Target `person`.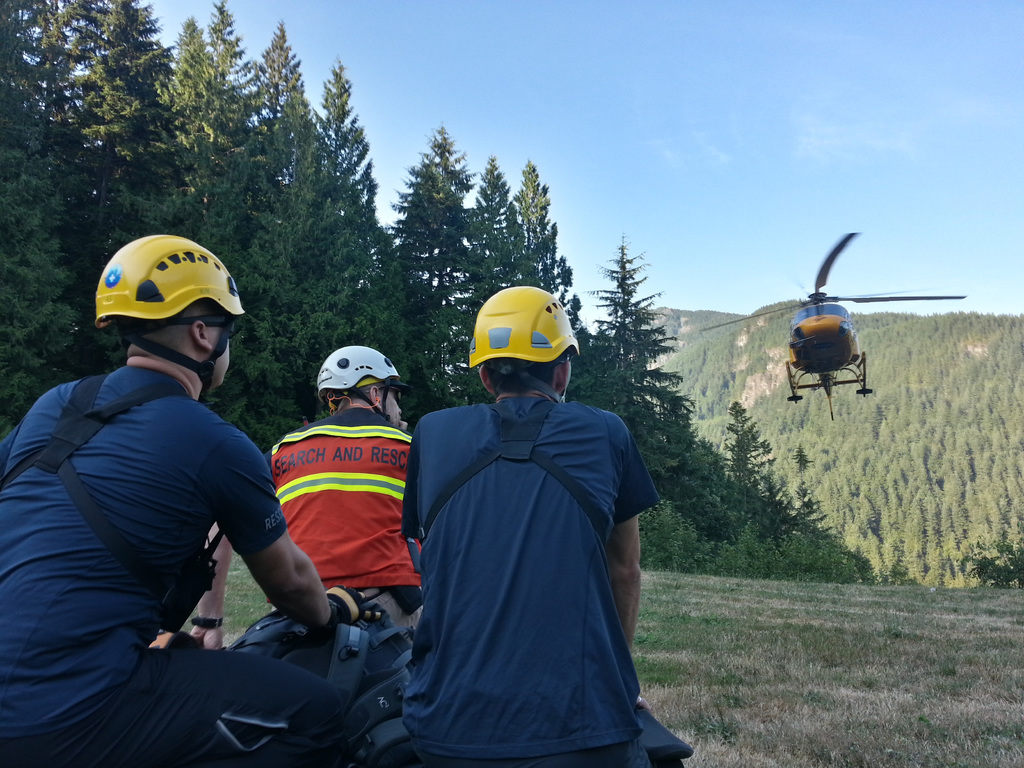
Target region: 182, 339, 425, 651.
